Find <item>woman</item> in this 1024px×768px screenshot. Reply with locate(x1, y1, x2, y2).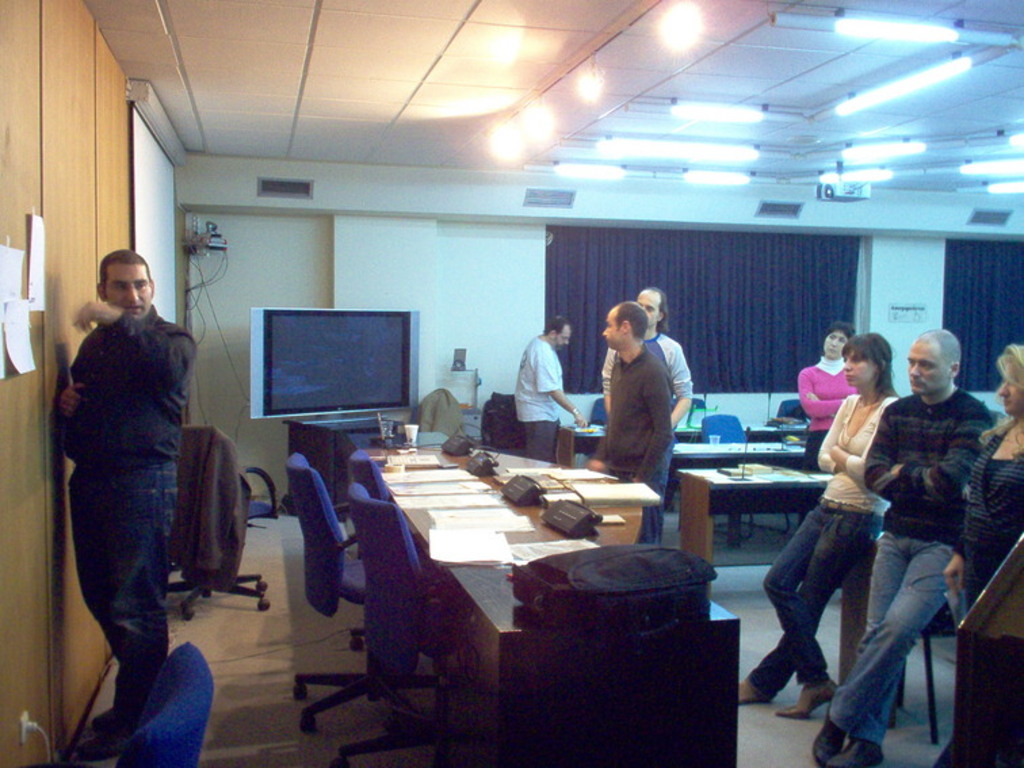
locate(795, 321, 860, 526).
